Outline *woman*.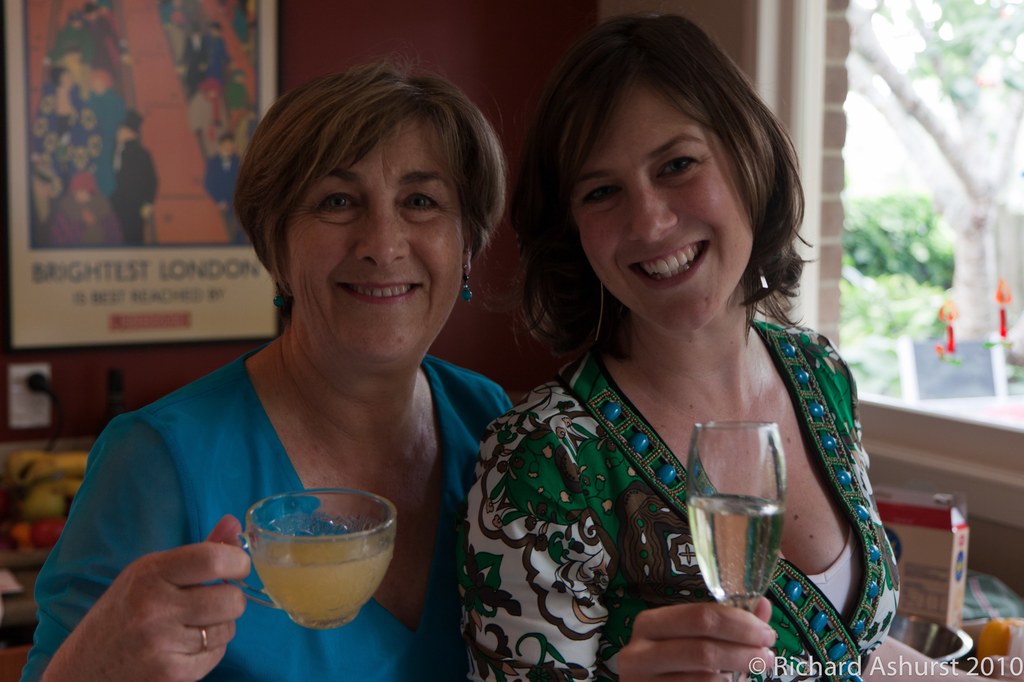
Outline: locate(14, 51, 519, 681).
